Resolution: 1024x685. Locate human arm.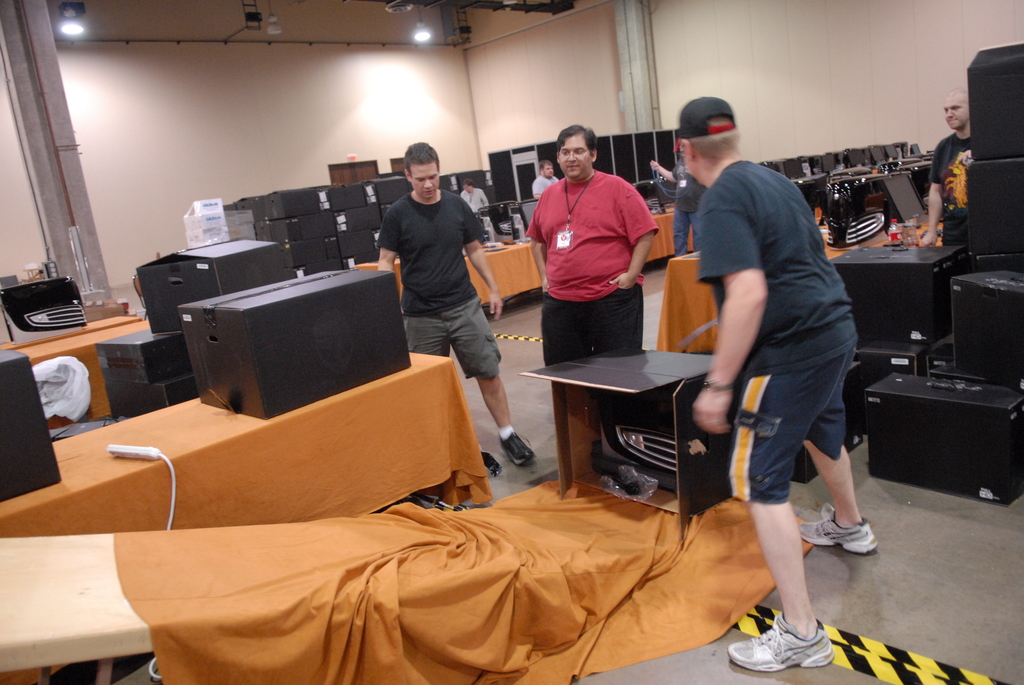
464, 196, 505, 319.
